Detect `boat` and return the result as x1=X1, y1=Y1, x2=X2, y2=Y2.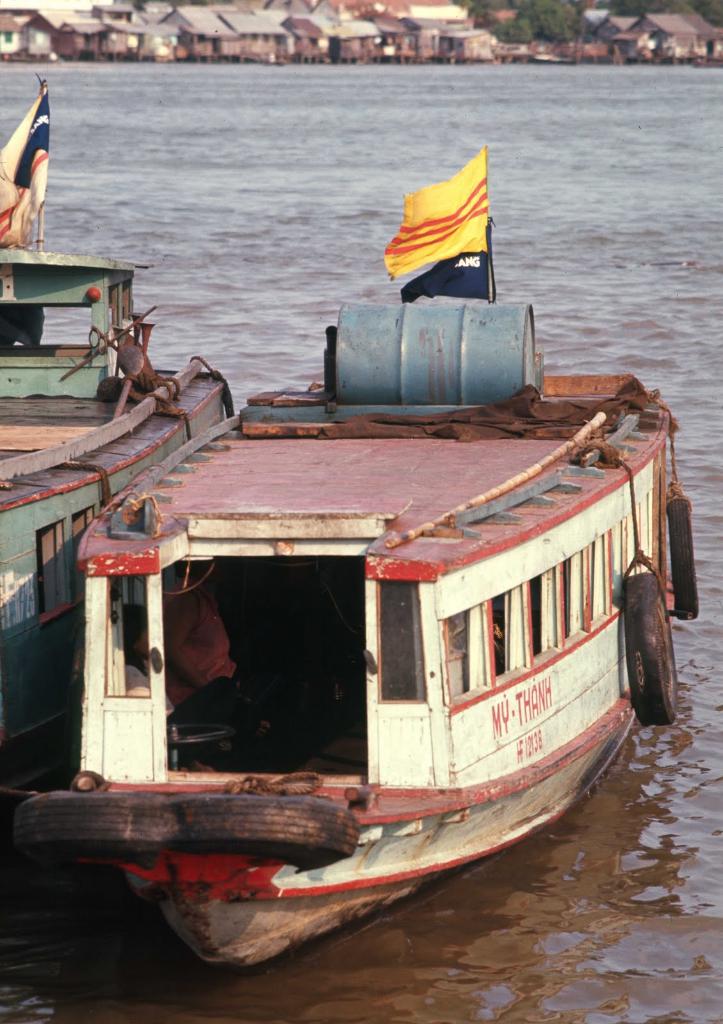
x1=0, y1=77, x2=238, y2=756.
